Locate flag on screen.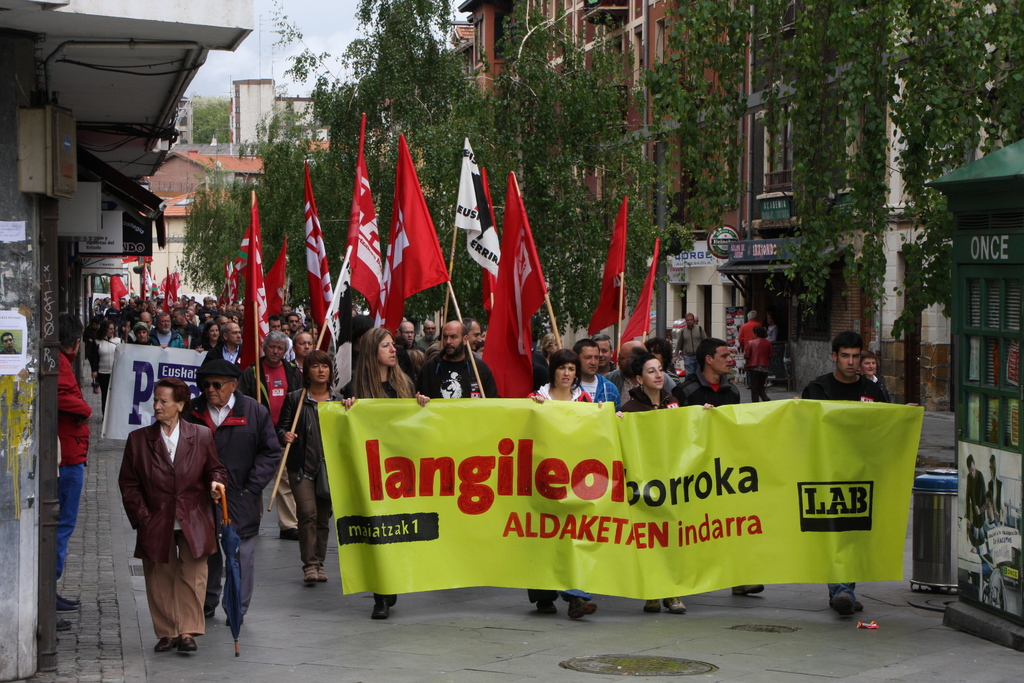
On screen at box(141, 251, 152, 305).
